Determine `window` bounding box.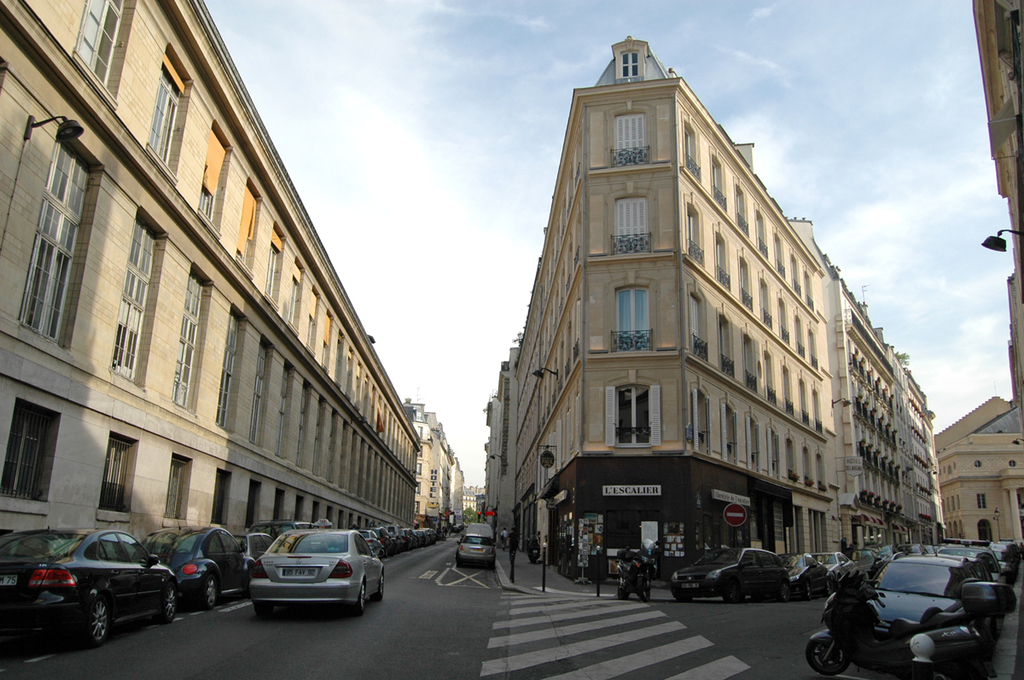
Determined: left=108, top=207, right=159, bottom=385.
